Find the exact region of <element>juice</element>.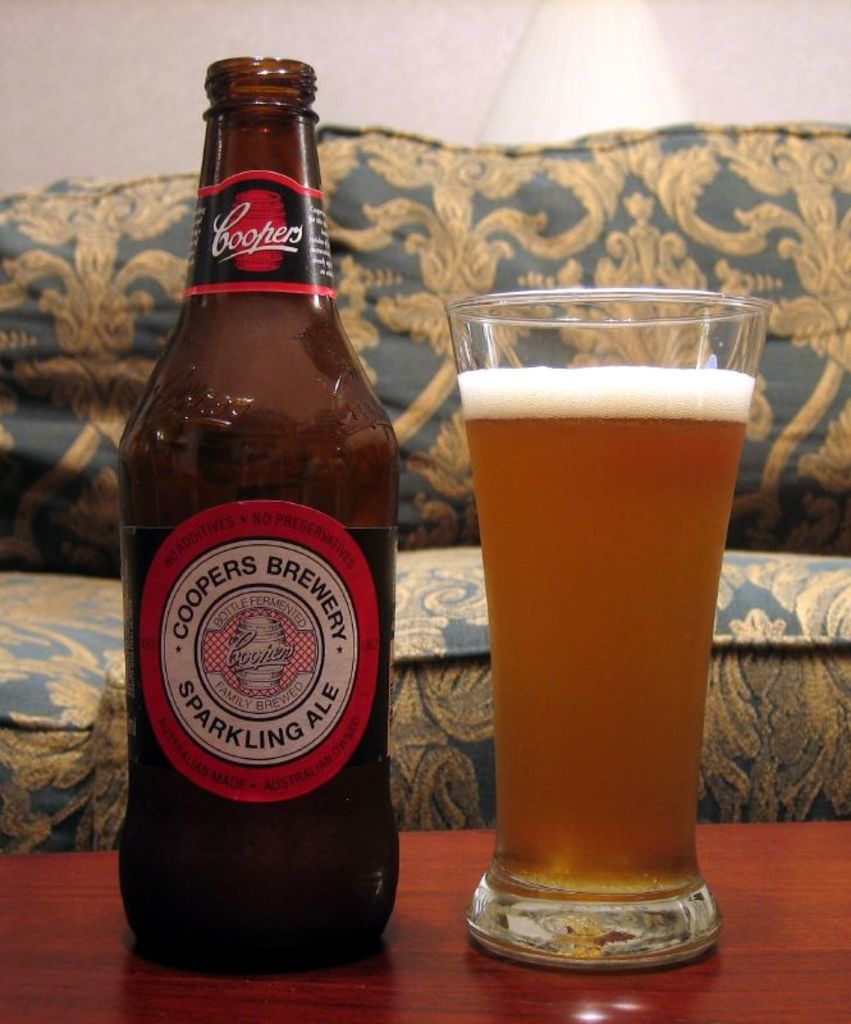
Exact region: box(454, 358, 755, 901).
